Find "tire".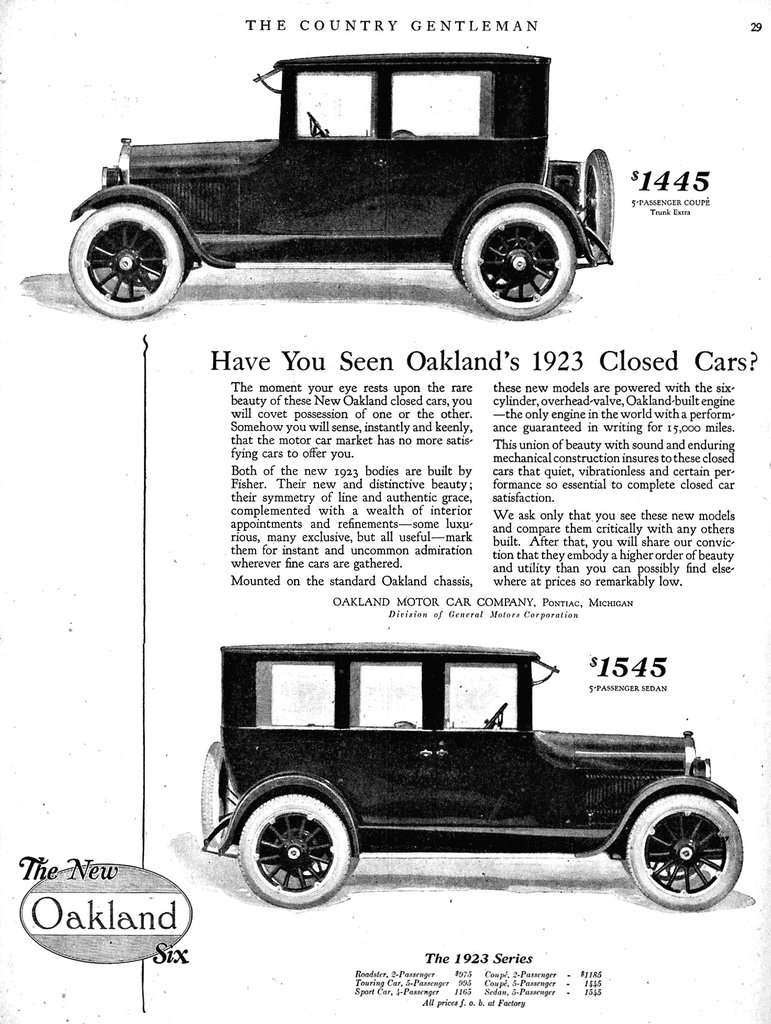
rect(461, 204, 572, 319).
